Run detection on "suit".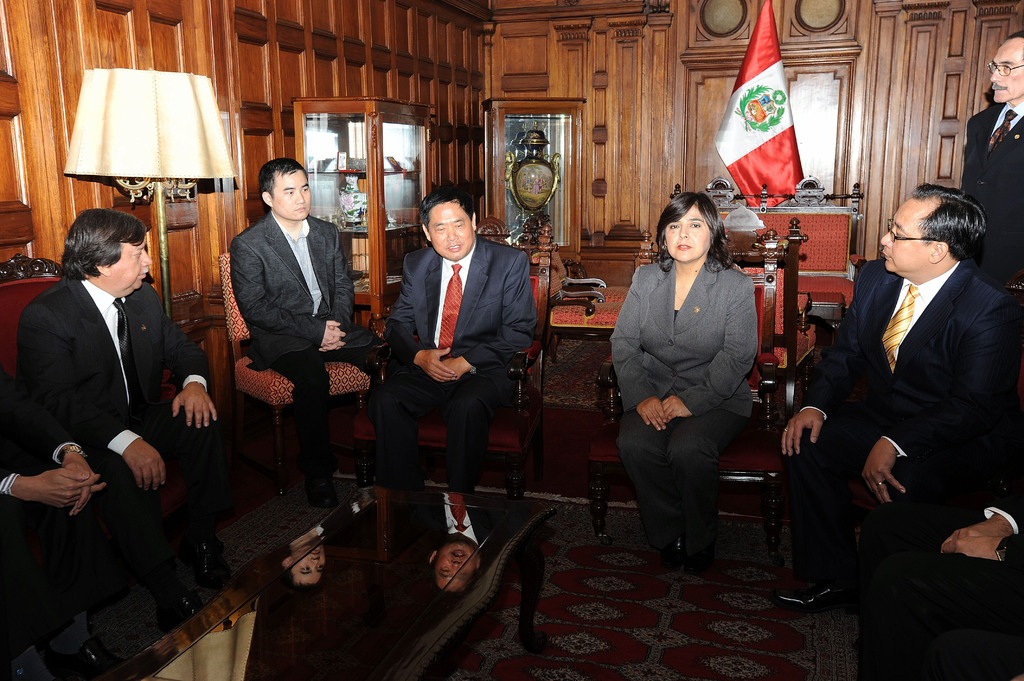
Result: 610:255:755:545.
